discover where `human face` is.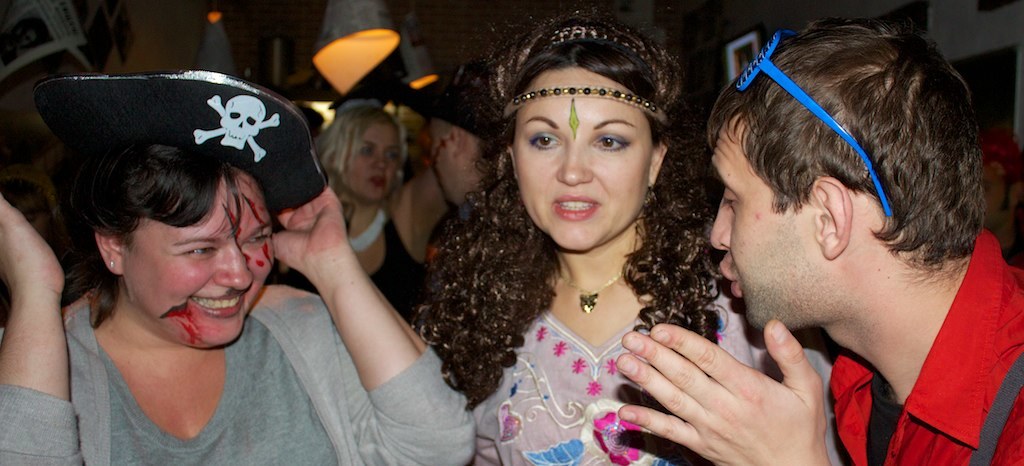
Discovered at 346, 121, 400, 201.
